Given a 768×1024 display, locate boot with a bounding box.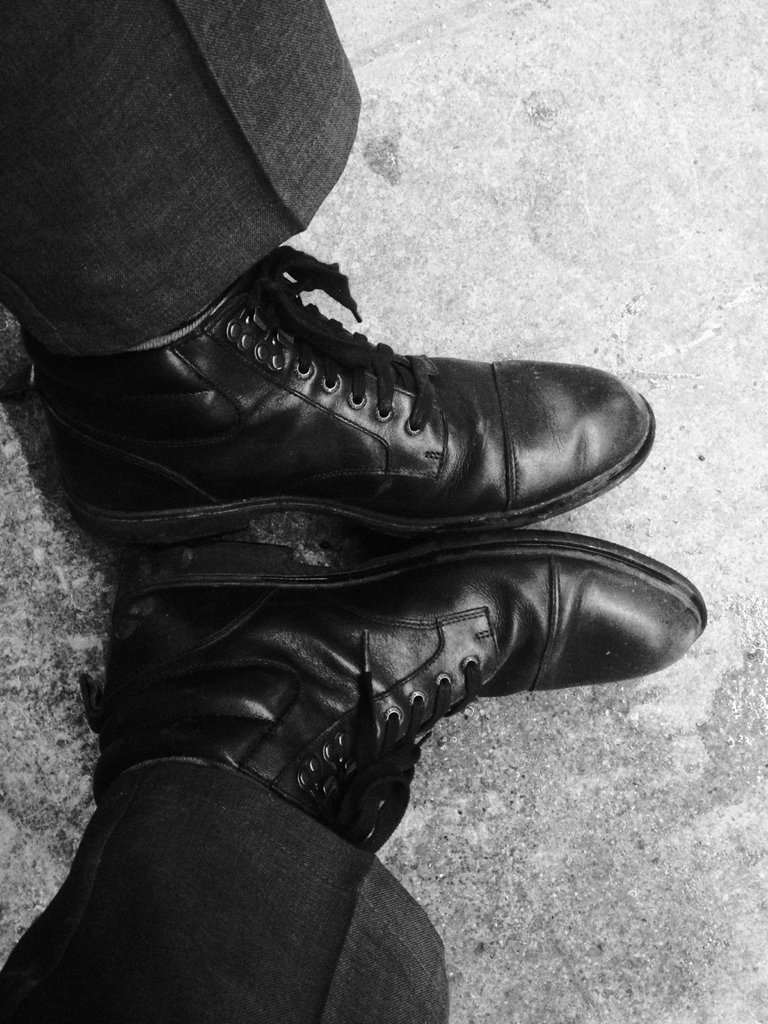
Located: [x1=24, y1=242, x2=693, y2=563].
